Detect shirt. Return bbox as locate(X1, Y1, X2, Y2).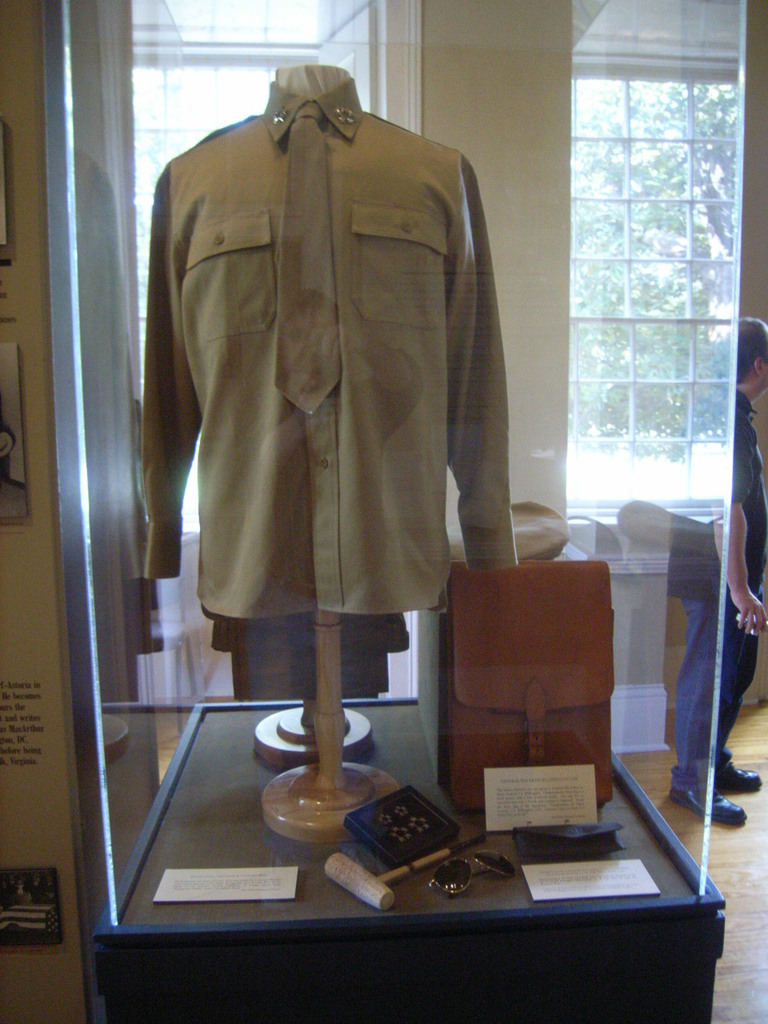
locate(140, 75, 520, 625).
